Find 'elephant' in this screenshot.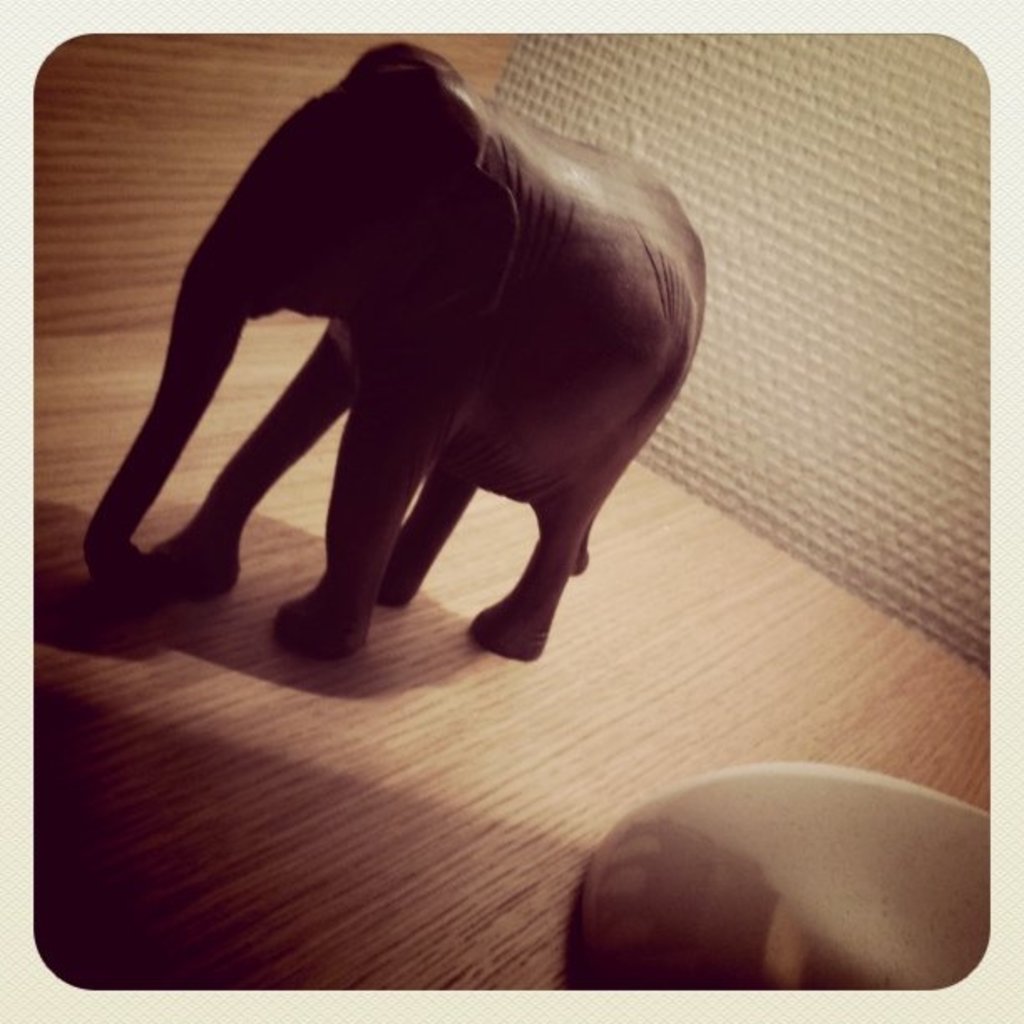
The bounding box for 'elephant' is [90, 44, 703, 693].
